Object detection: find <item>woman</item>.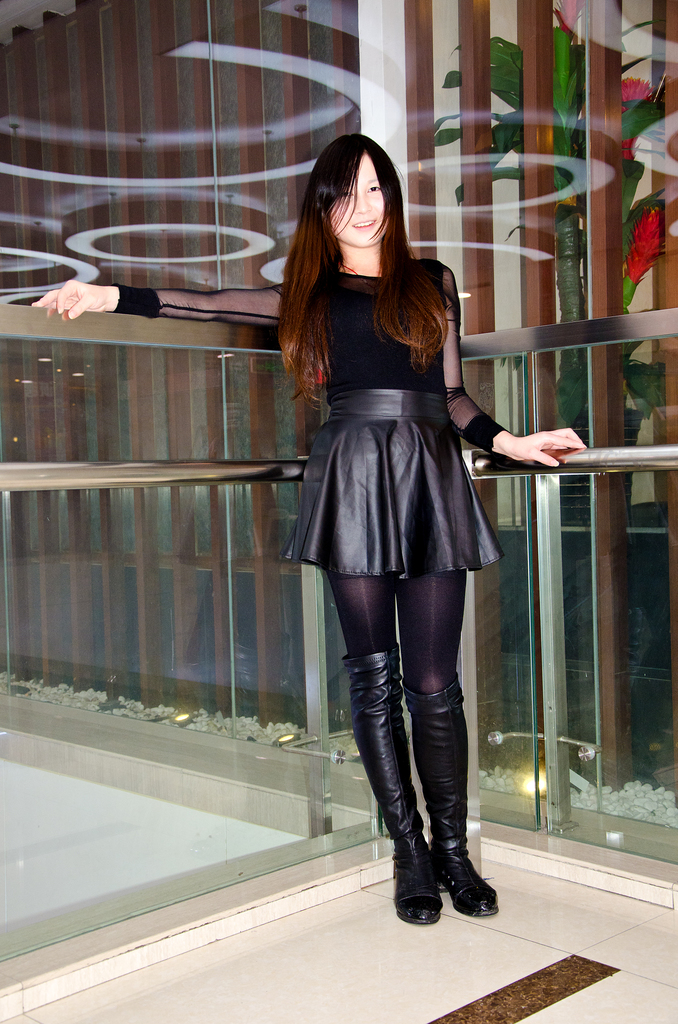
(30, 134, 584, 925).
